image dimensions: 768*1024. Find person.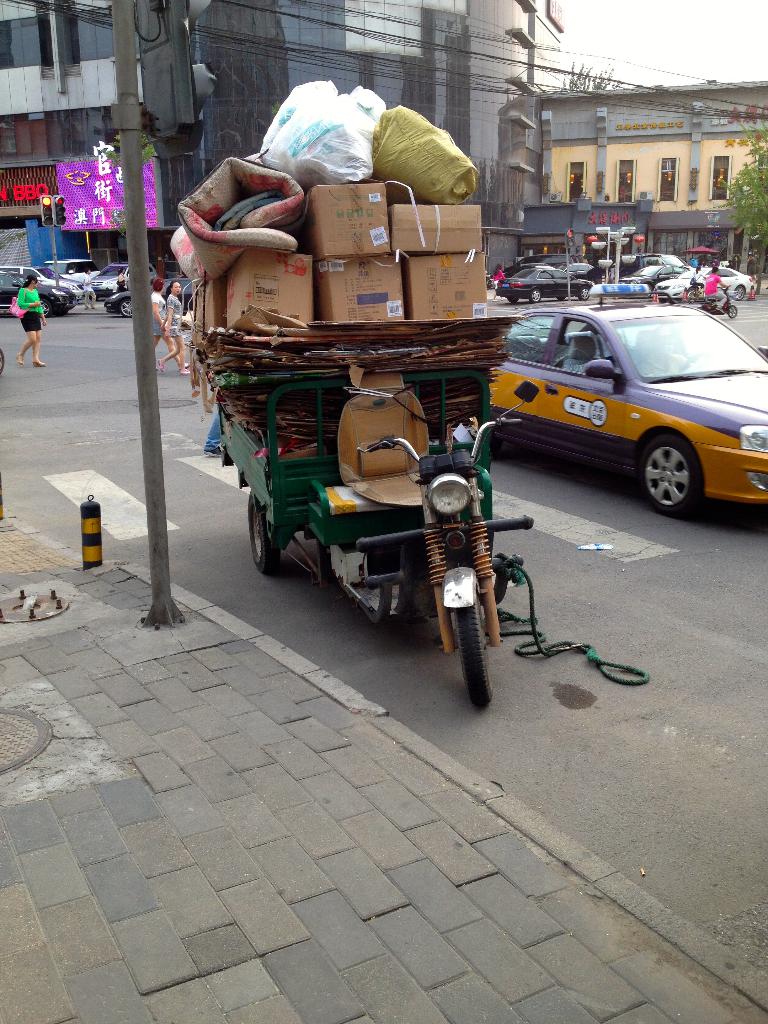
[x1=691, y1=262, x2=703, y2=297].
